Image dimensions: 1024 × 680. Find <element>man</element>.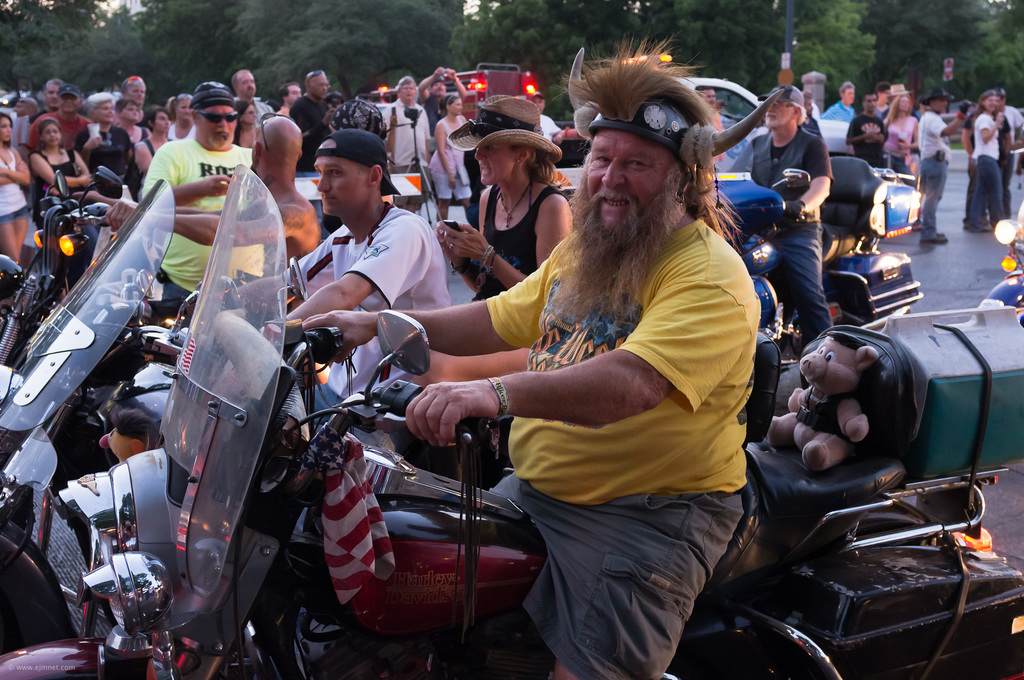
{"x1": 420, "y1": 67, "x2": 467, "y2": 129}.
